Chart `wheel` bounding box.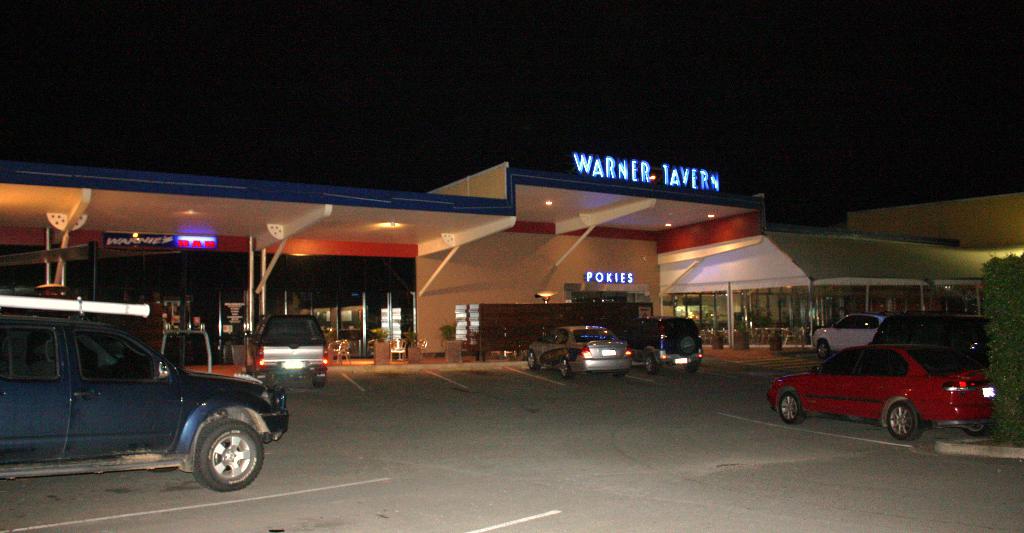
Charted: <bbox>147, 395, 271, 486</bbox>.
